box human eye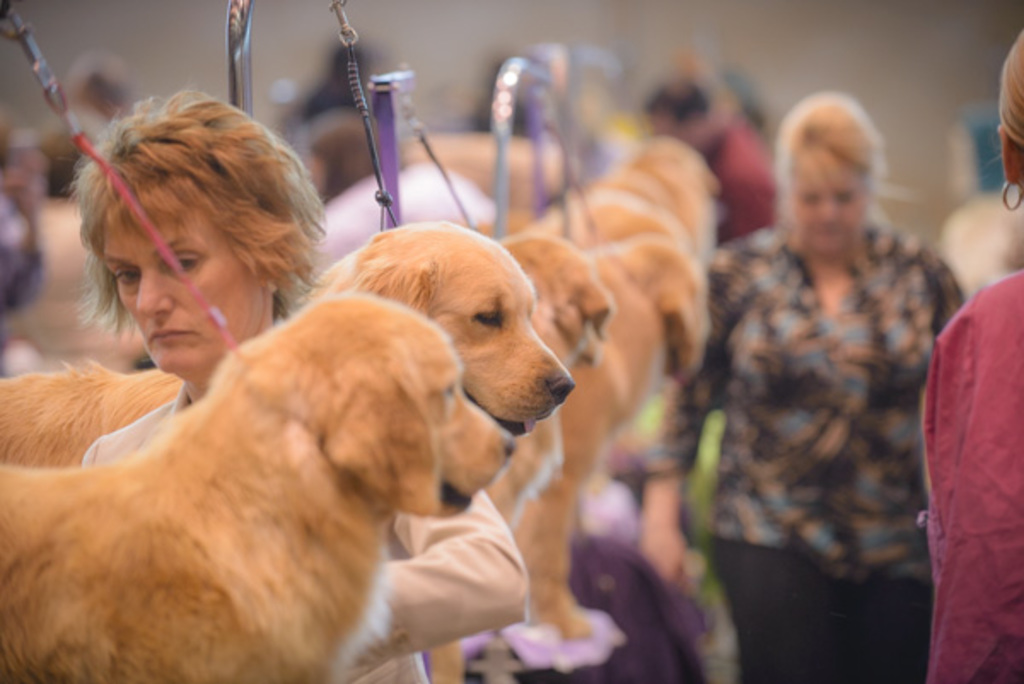
(802,196,824,208)
